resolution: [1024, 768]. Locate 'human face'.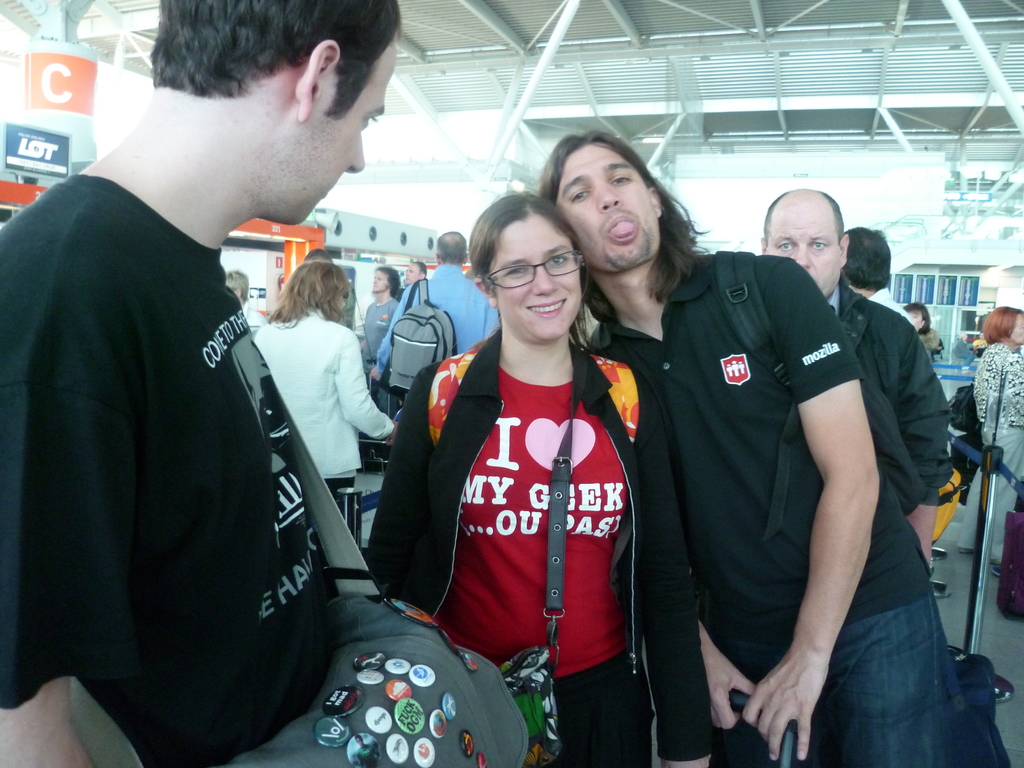
(left=487, top=216, right=581, bottom=342).
